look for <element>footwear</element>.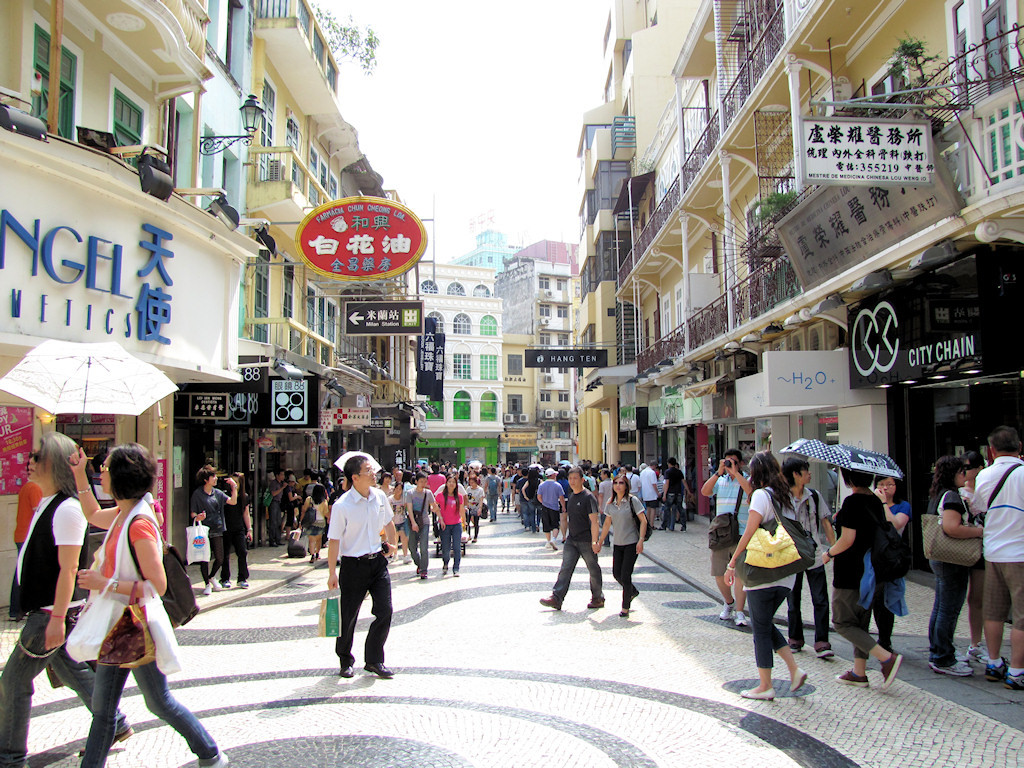
Found: rect(952, 628, 981, 665).
